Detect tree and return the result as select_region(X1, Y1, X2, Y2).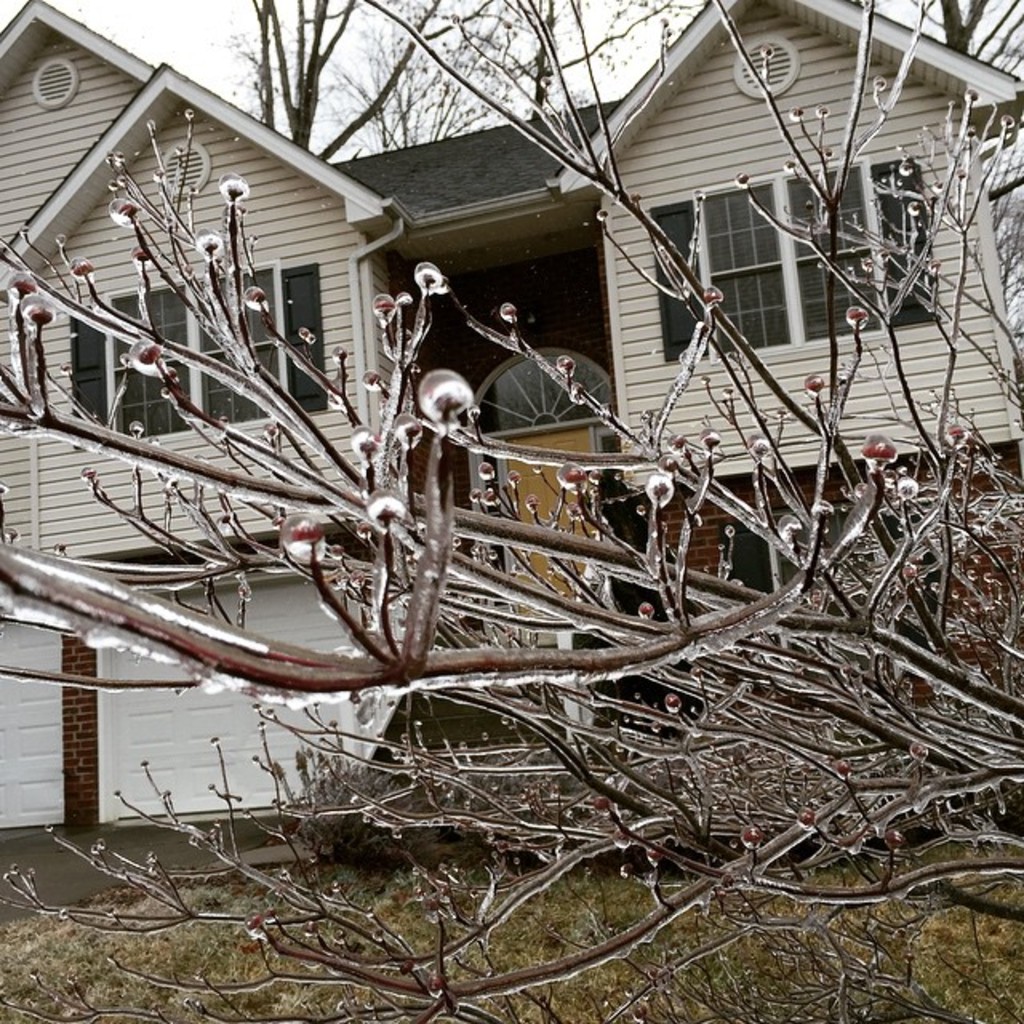
select_region(907, 0, 1000, 69).
